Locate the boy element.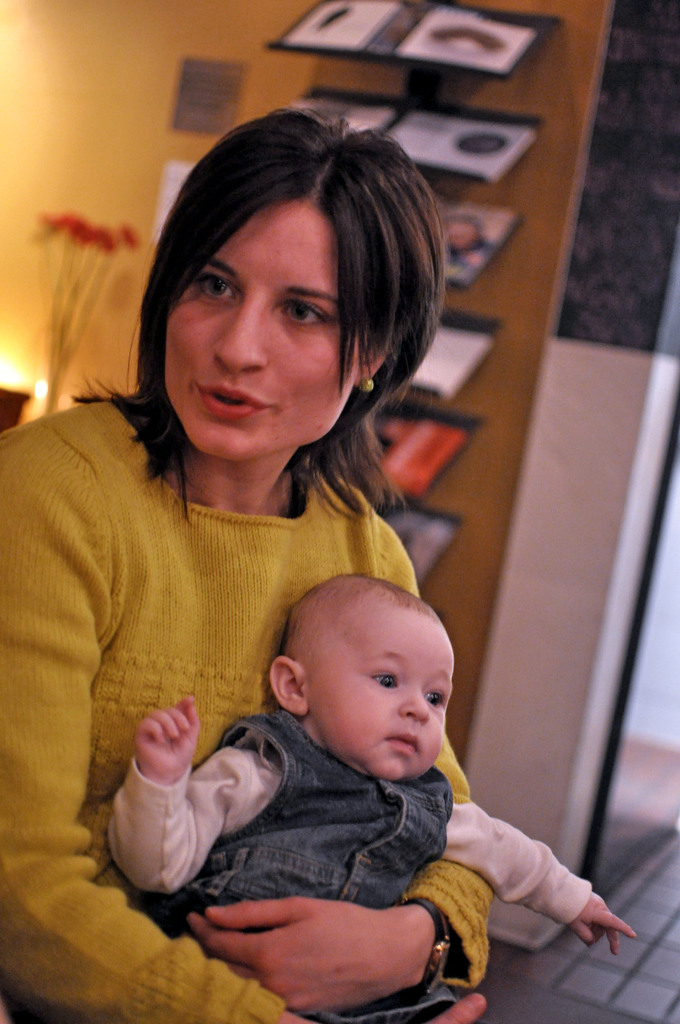
Element bbox: l=120, t=536, r=543, b=1005.
